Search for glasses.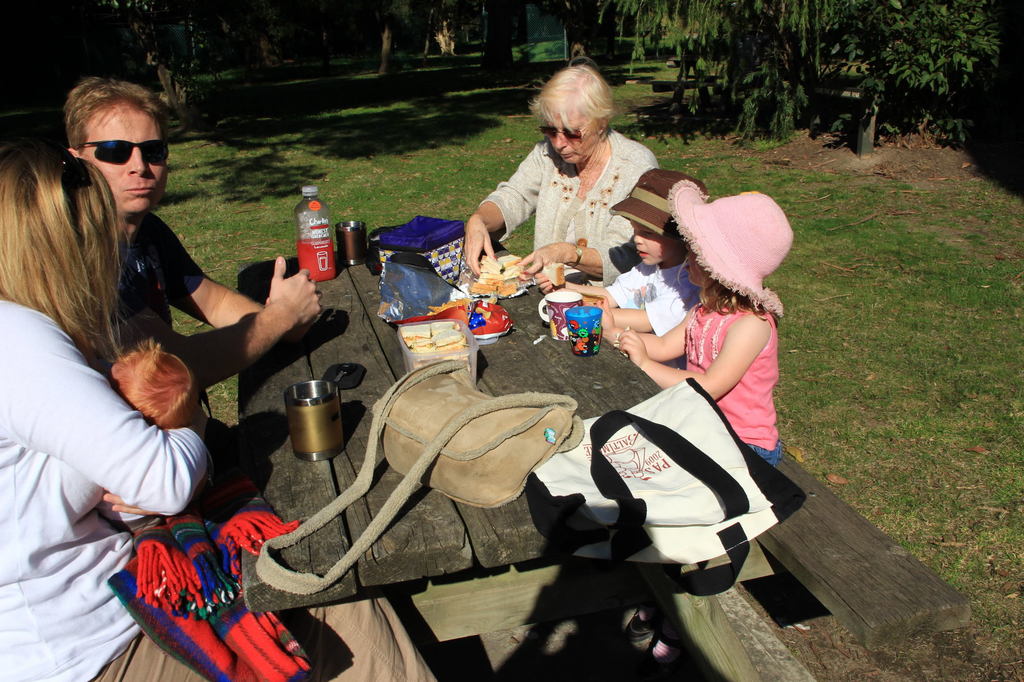
Found at locate(536, 122, 593, 141).
